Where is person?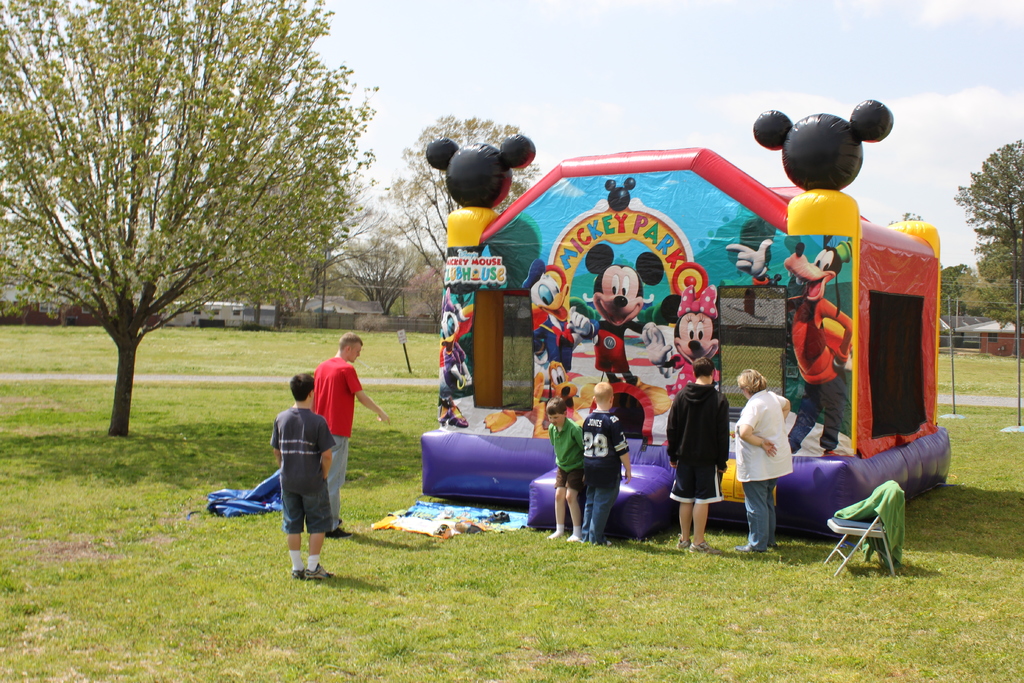
735 369 796 554.
